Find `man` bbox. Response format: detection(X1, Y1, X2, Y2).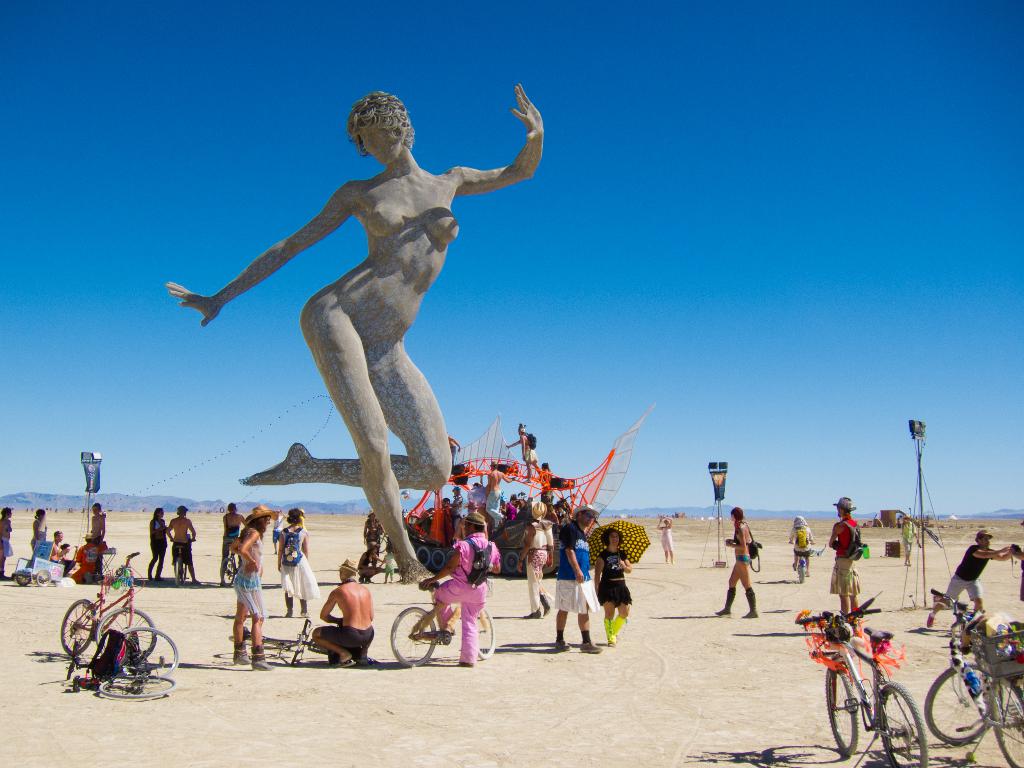
detection(318, 559, 376, 665).
